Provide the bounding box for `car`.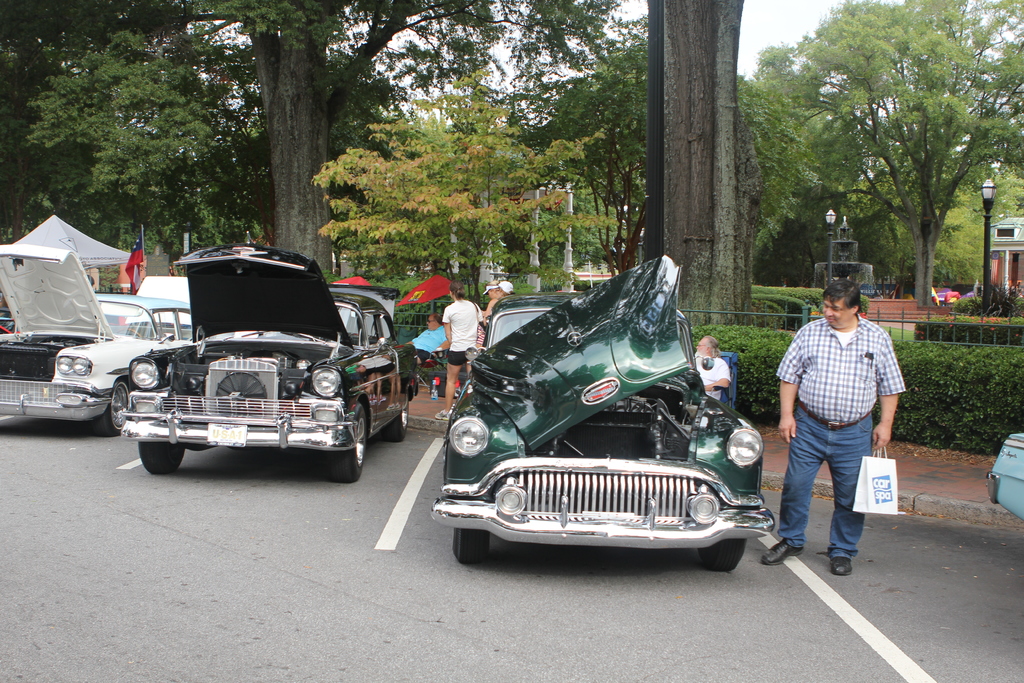
{"x1": 0, "y1": 306, "x2": 13, "y2": 329}.
